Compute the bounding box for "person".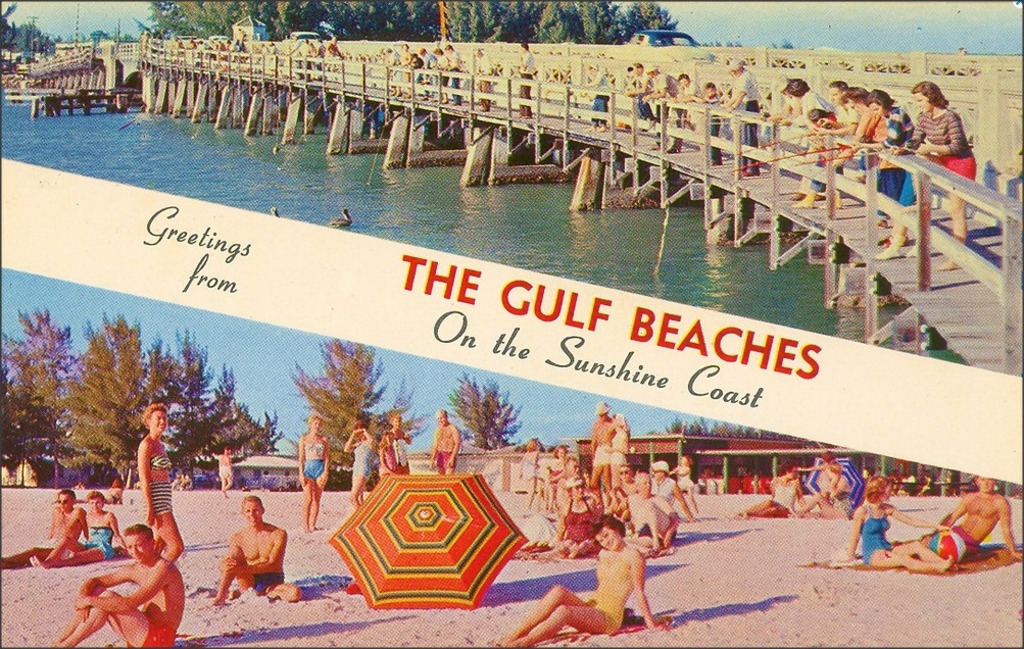
579:63:609:131.
